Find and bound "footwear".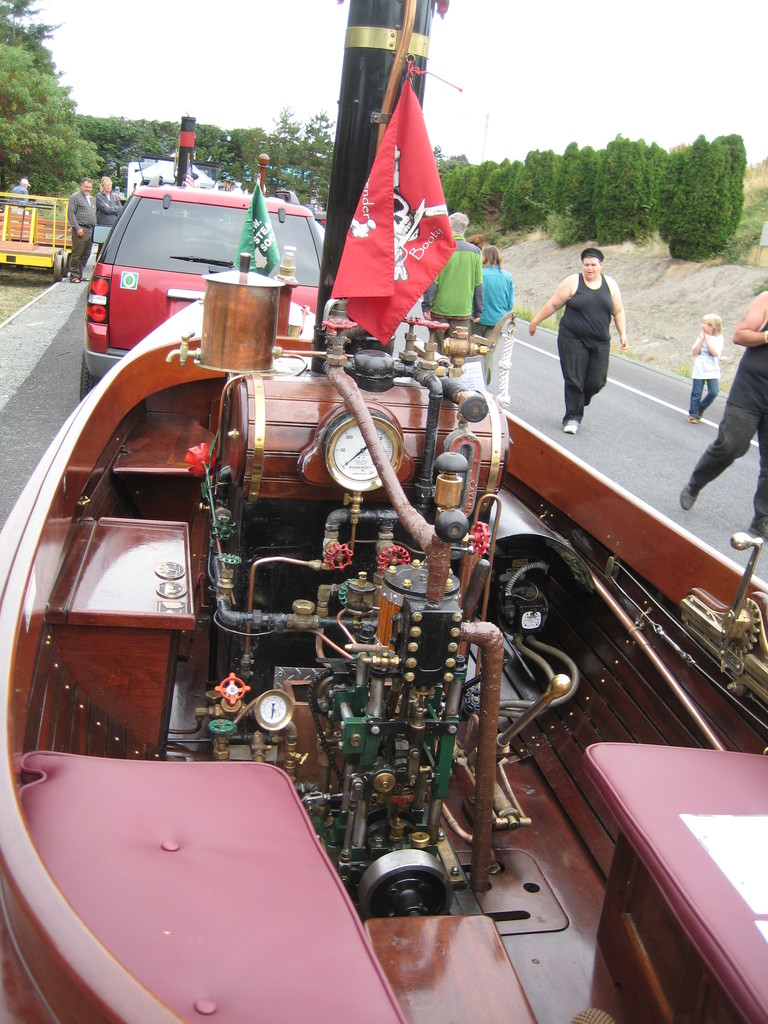
Bound: (left=673, top=481, right=701, bottom=512).
